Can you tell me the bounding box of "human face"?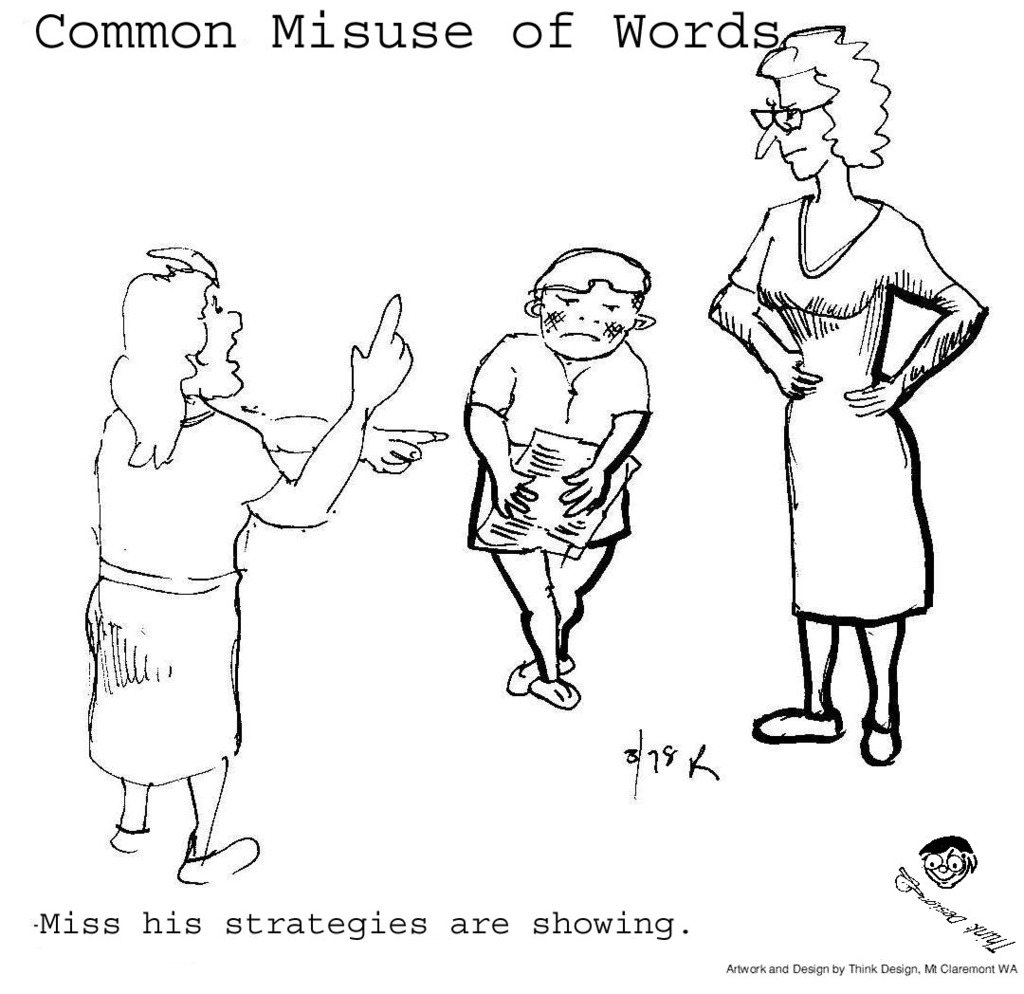
locate(756, 75, 838, 181).
